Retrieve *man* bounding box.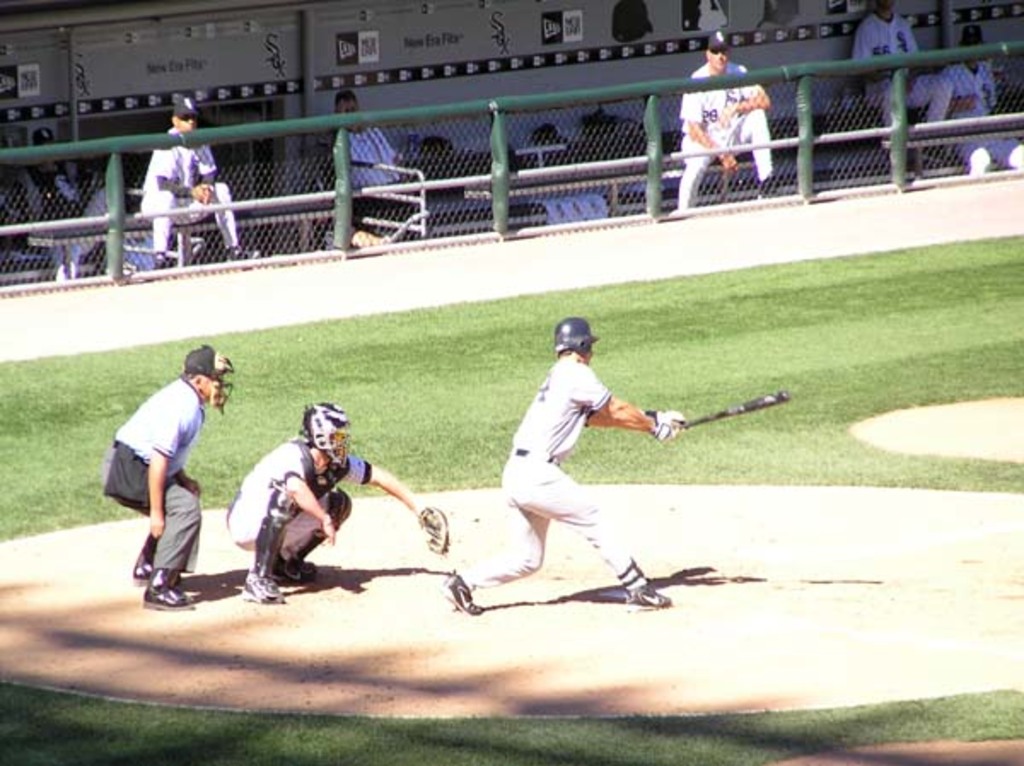
Bounding box: BBox(19, 121, 142, 299).
